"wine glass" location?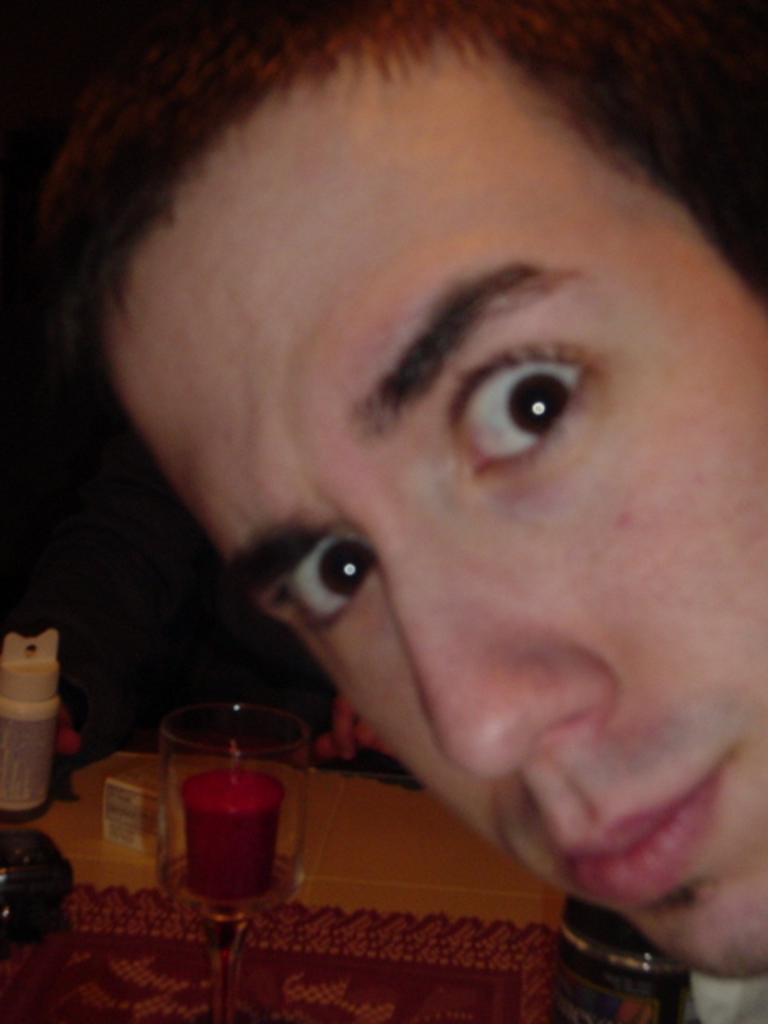
BBox(154, 702, 301, 1010)
